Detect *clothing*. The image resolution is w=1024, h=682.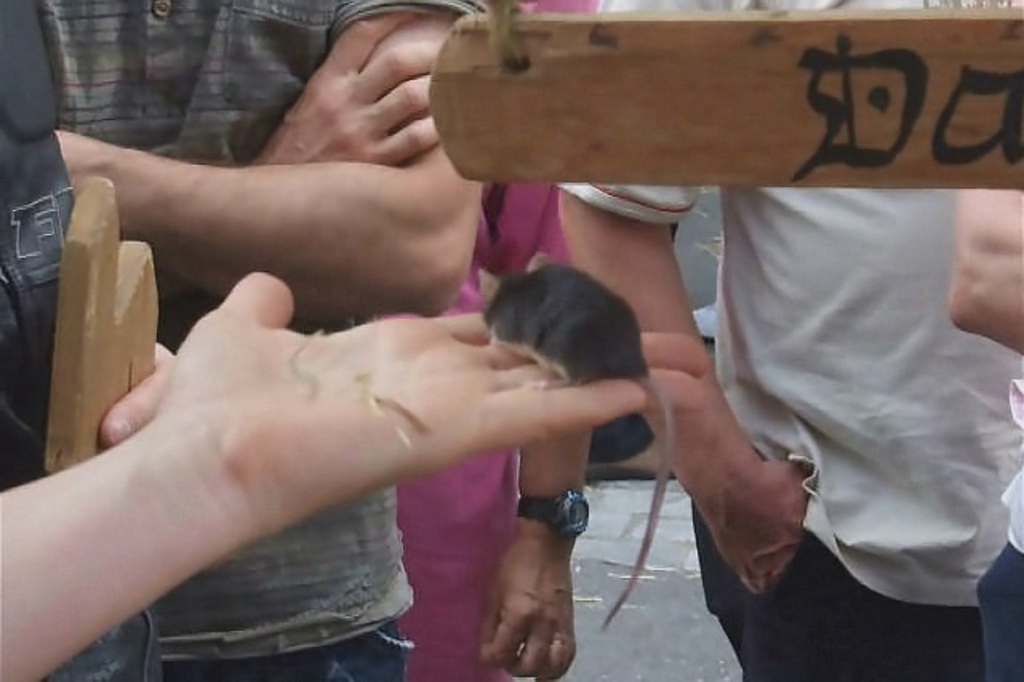
[0,0,166,680].
